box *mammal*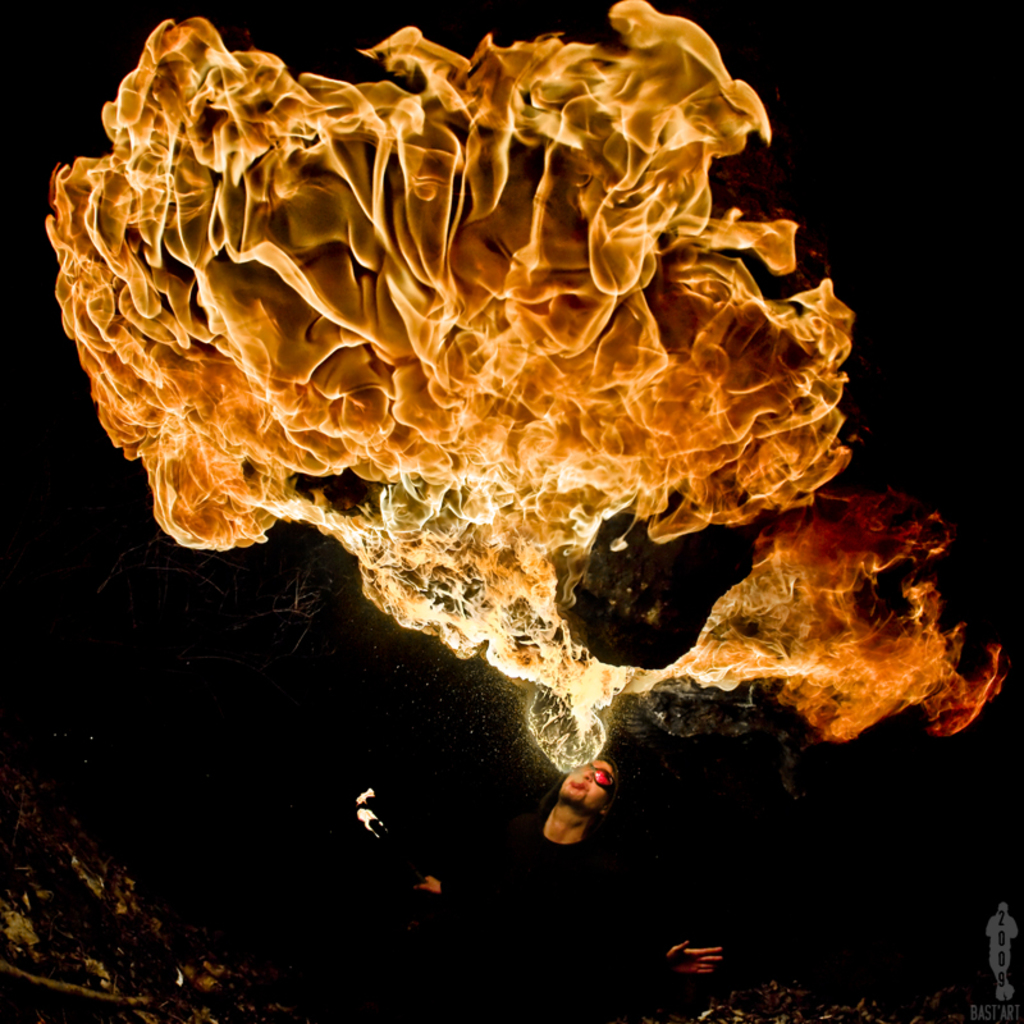
<region>320, 735, 685, 996</region>
